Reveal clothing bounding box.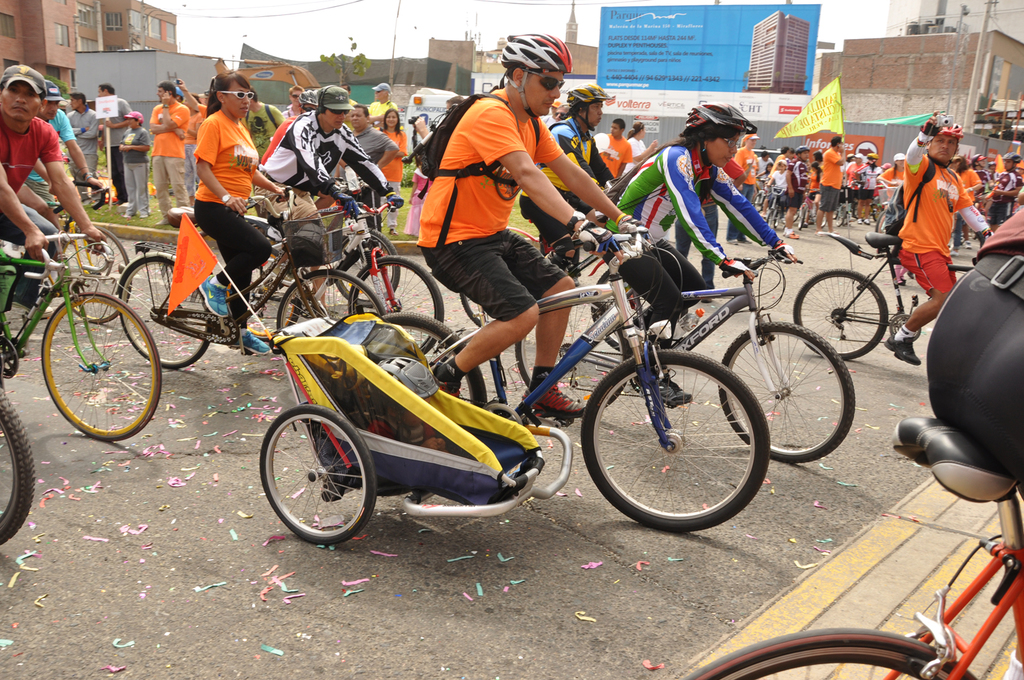
Revealed: <region>182, 106, 204, 206</region>.
